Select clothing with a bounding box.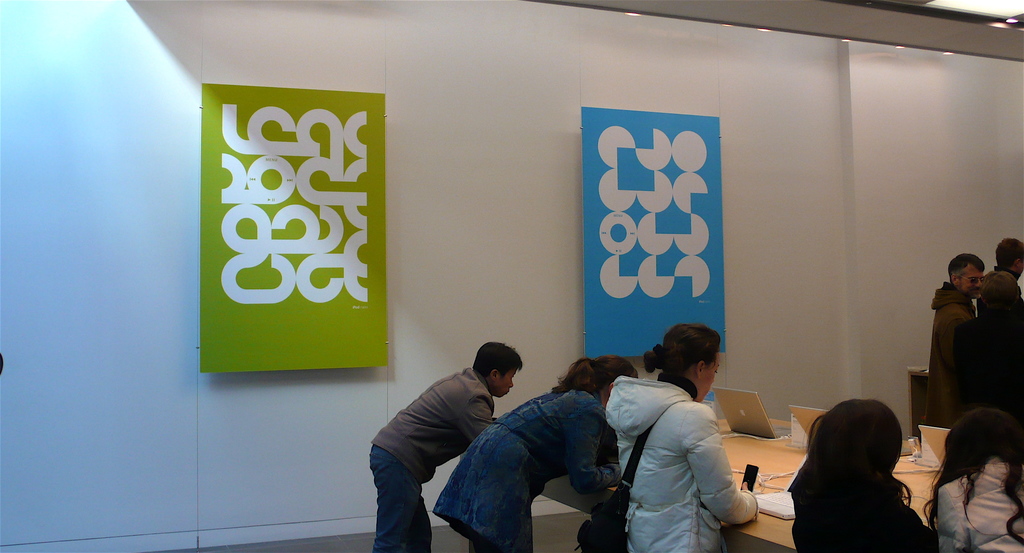
<box>607,354,756,551</box>.
